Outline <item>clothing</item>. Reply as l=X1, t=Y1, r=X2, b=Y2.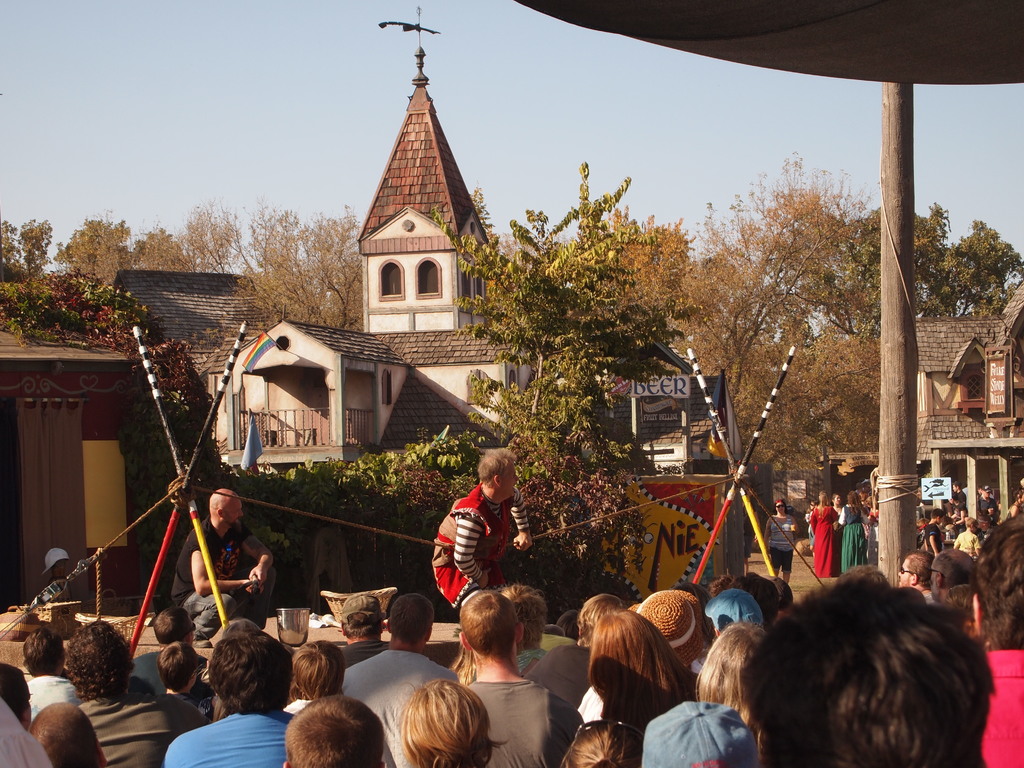
l=767, t=514, r=797, b=571.
